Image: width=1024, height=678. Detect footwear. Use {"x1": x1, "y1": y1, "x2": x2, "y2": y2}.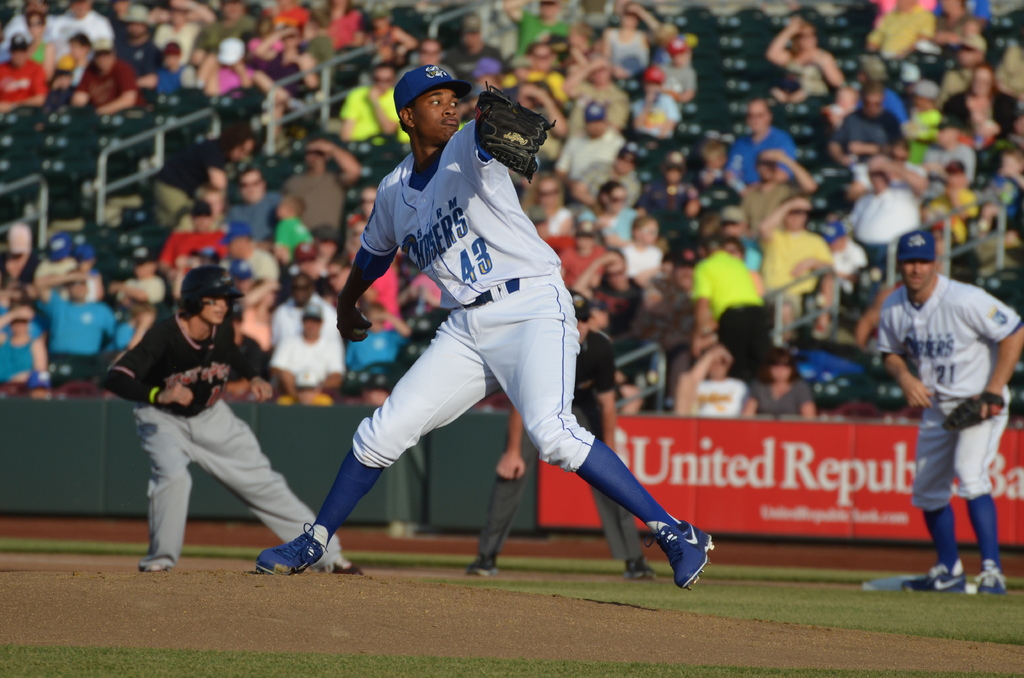
{"x1": 644, "y1": 518, "x2": 715, "y2": 594}.
